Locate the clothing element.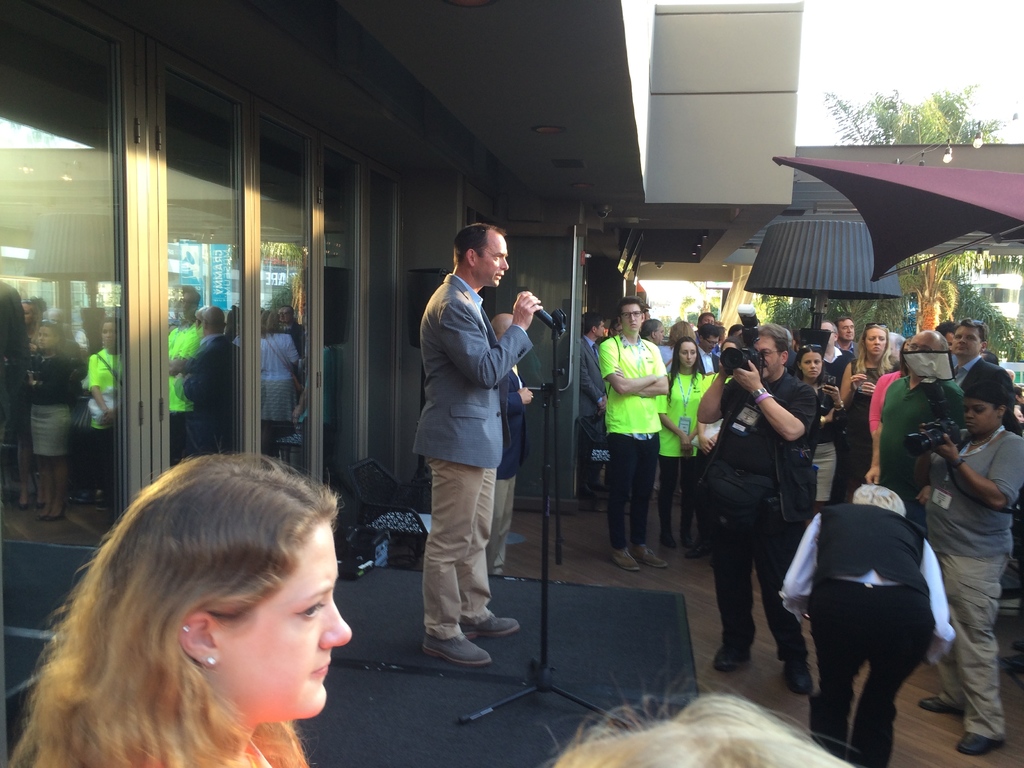
Element bbox: box=[422, 280, 511, 648].
